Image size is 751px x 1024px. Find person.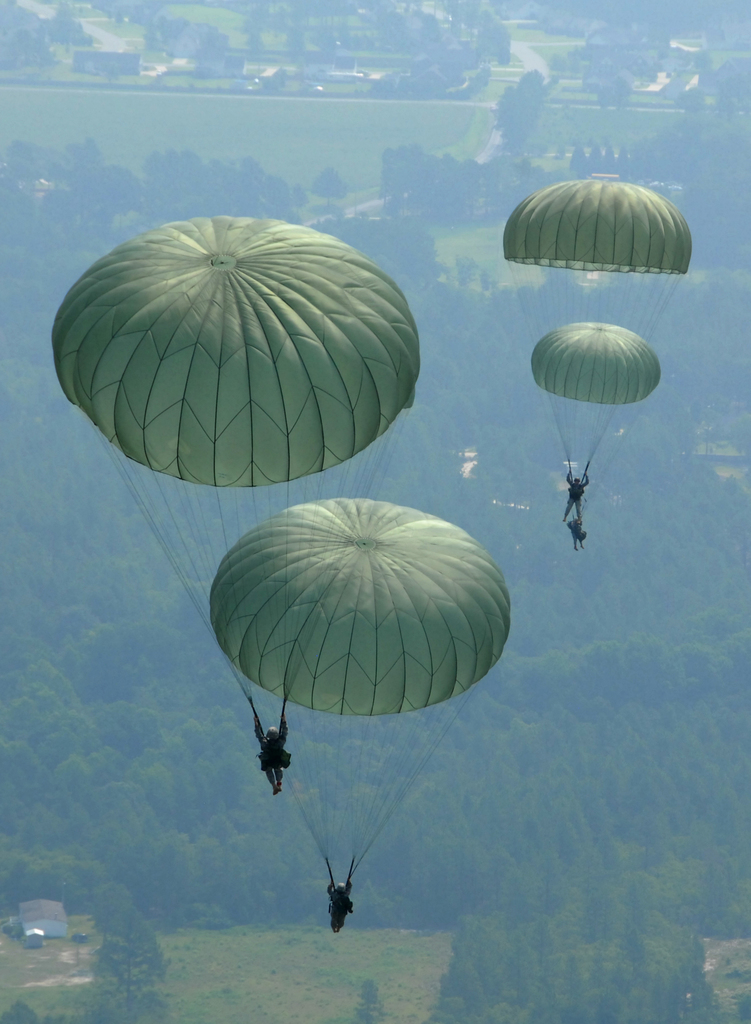
325 885 352 927.
